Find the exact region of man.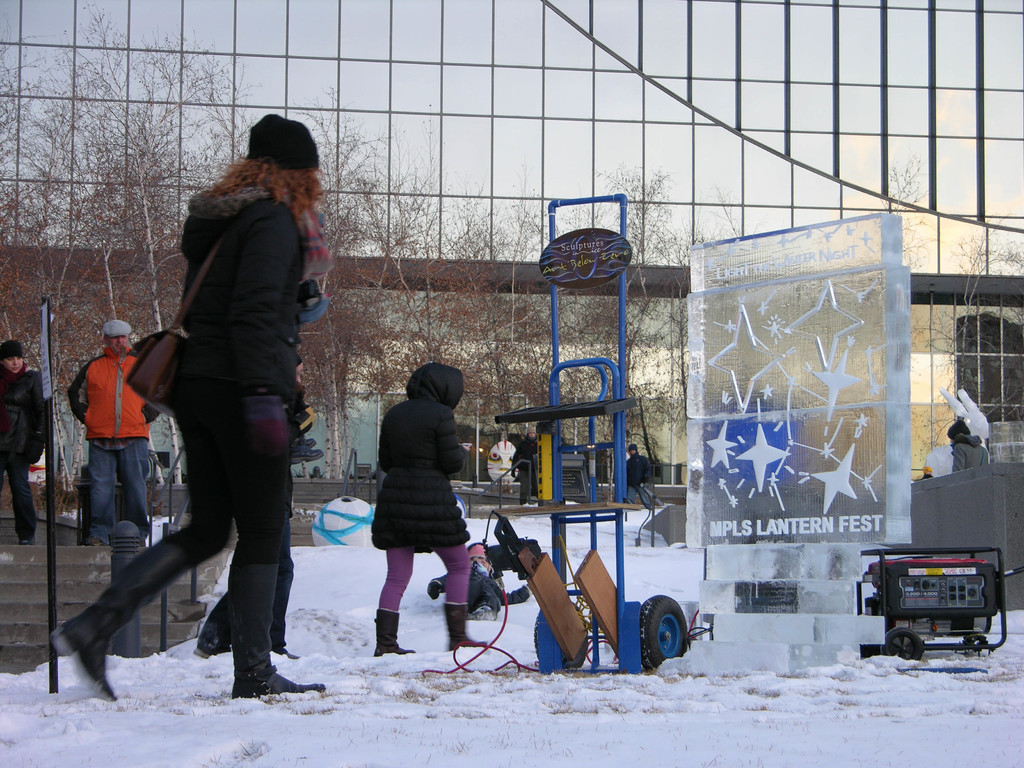
Exact region: (x1=626, y1=442, x2=652, y2=504).
